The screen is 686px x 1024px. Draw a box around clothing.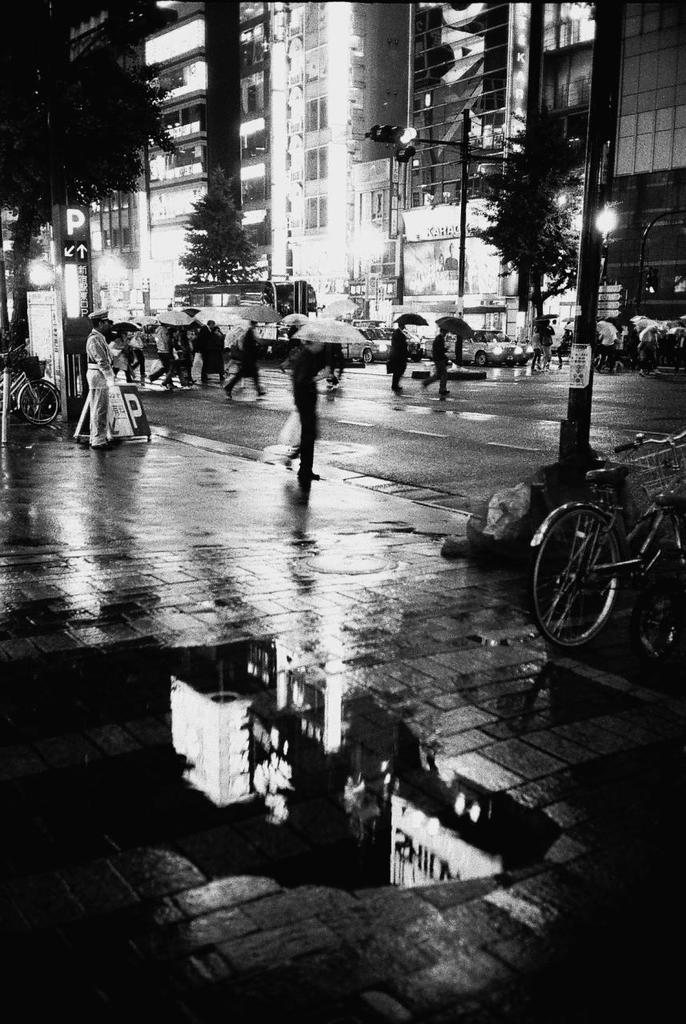
Rect(290, 349, 320, 470).
